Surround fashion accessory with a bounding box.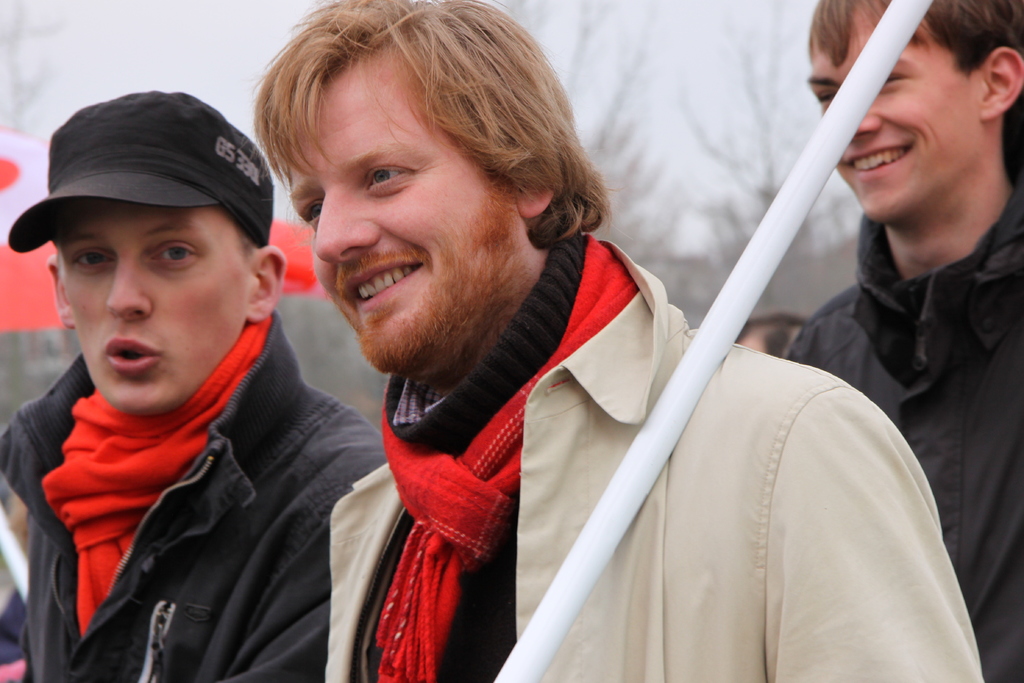
Rect(33, 318, 272, 634).
